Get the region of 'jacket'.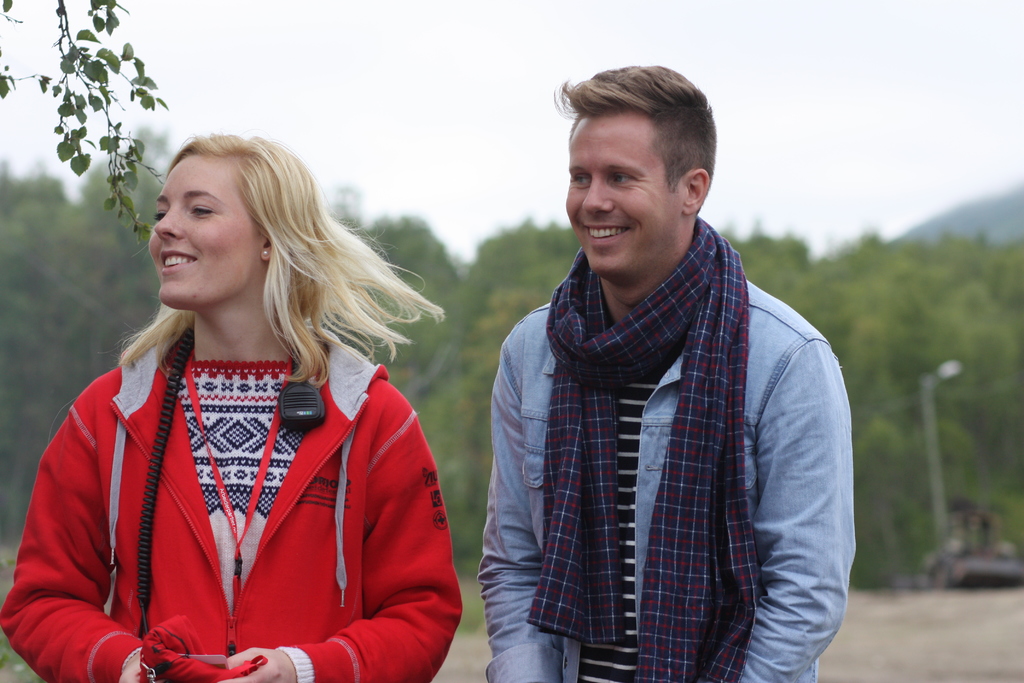
left=461, top=124, right=863, bottom=667.
